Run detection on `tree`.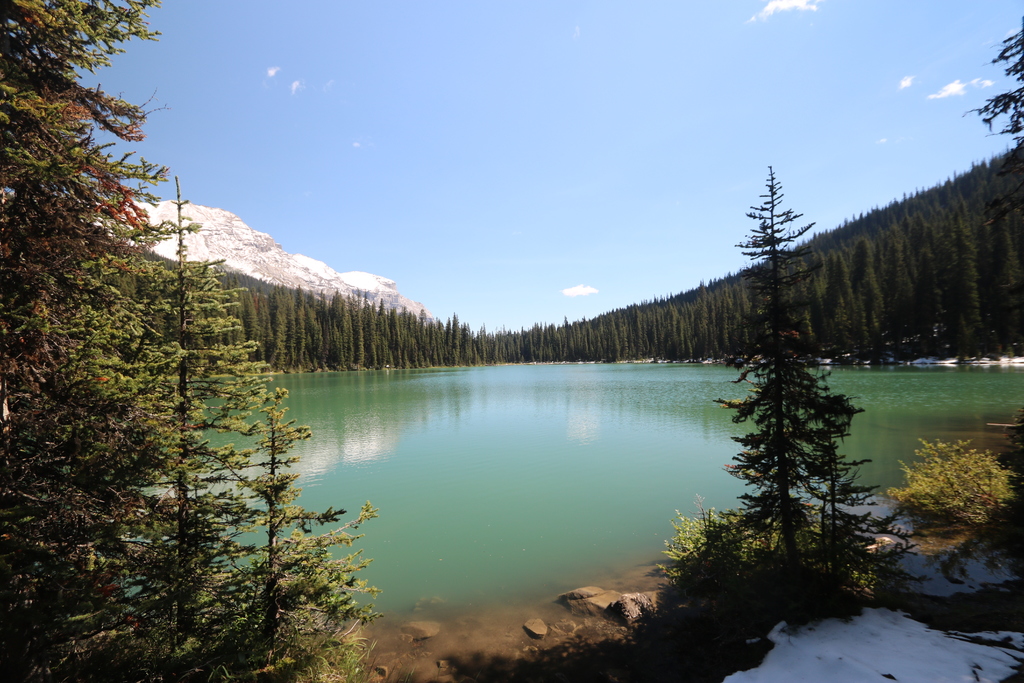
Result: region(20, 69, 320, 641).
